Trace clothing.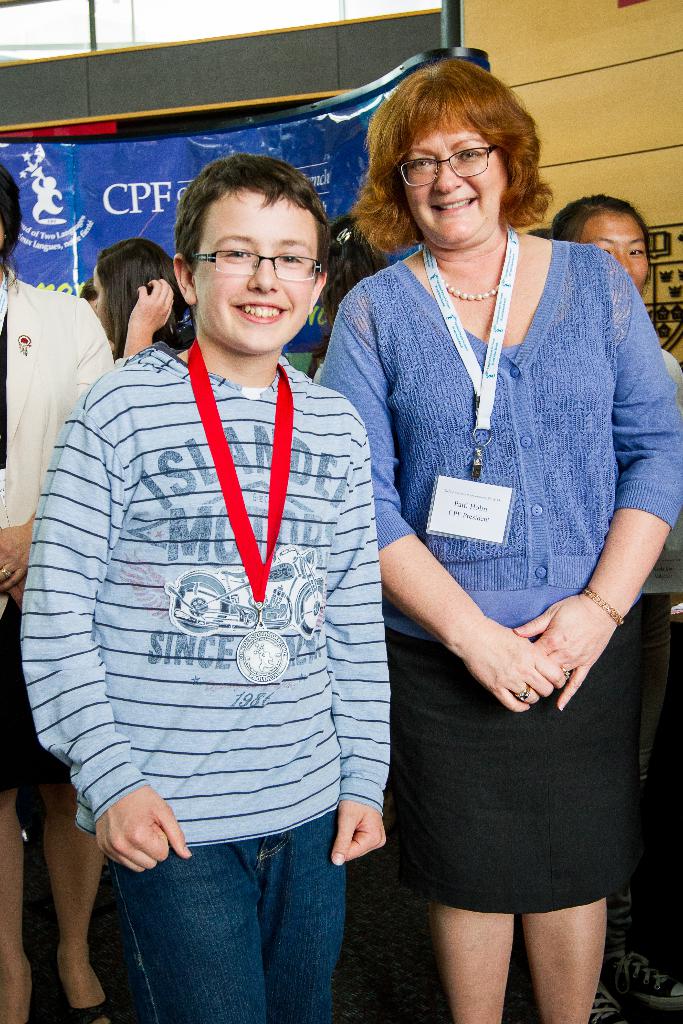
Traced to rect(19, 353, 391, 853).
